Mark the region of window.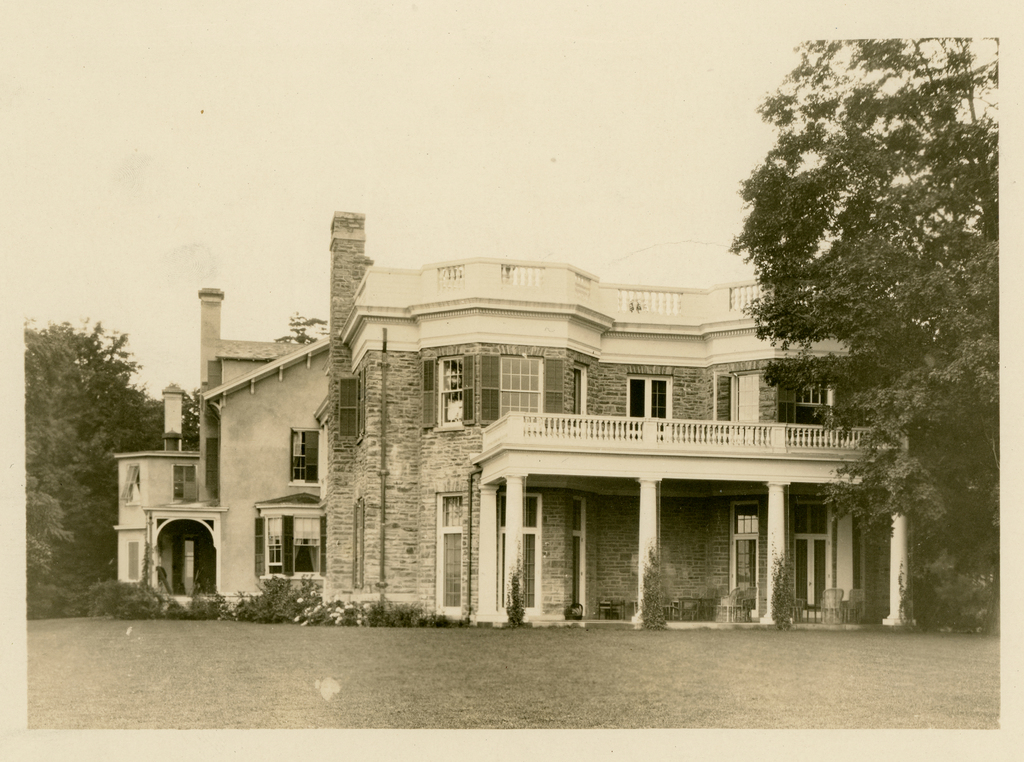
Region: bbox=[120, 460, 141, 504].
